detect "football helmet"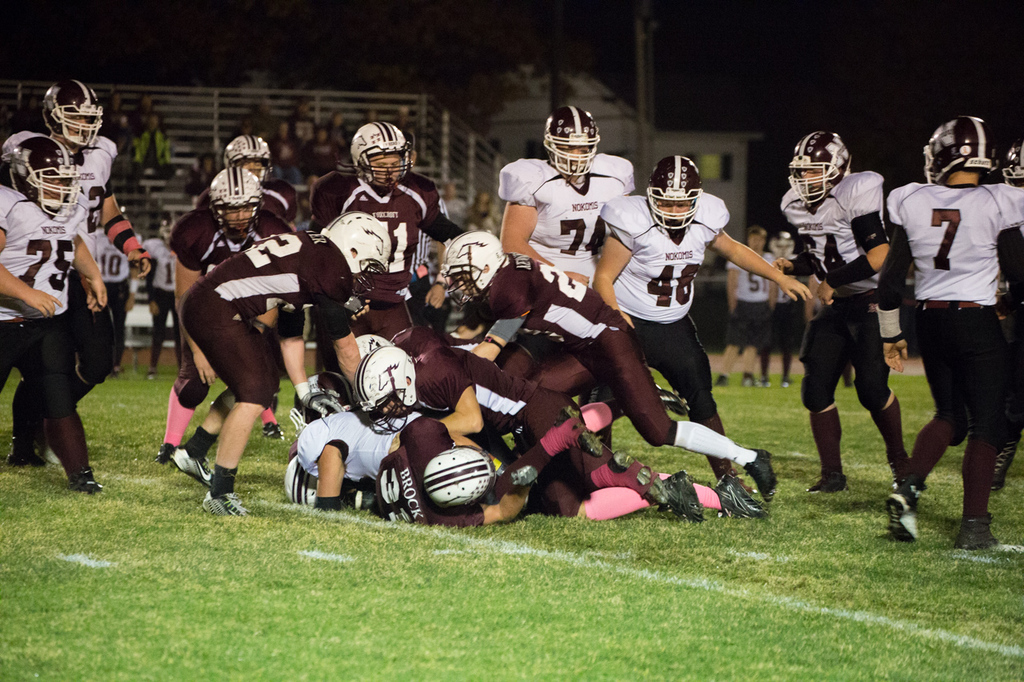
{"left": 784, "top": 127, "right": 851, "bottom": 210}
